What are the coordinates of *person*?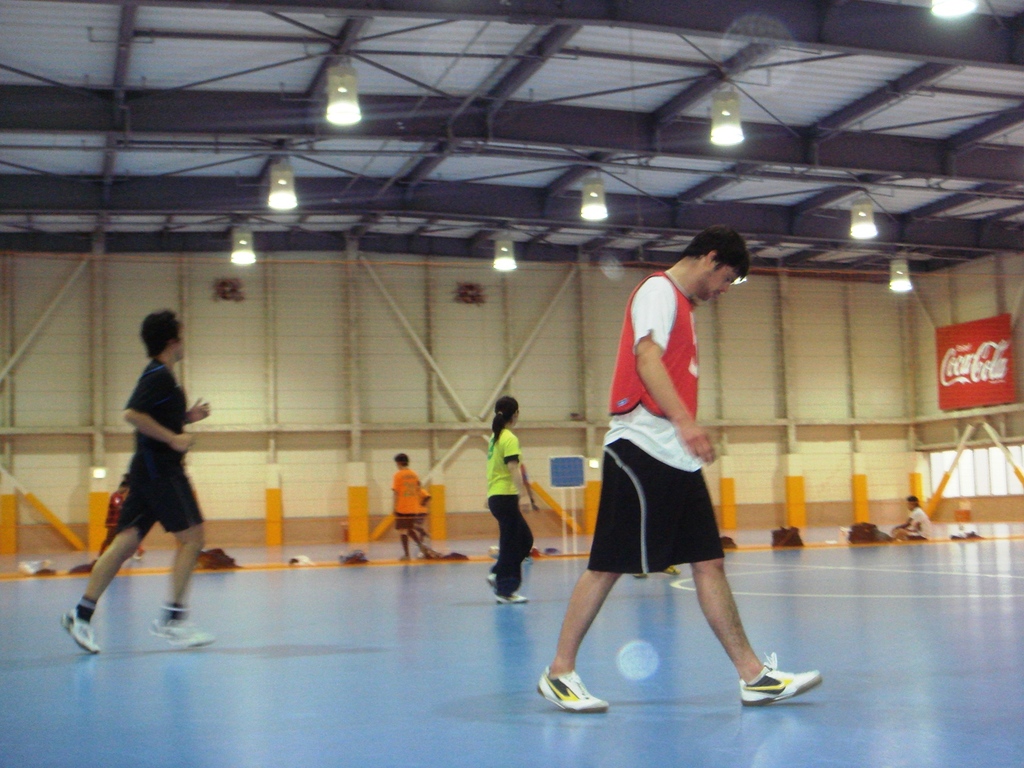
box(77, 312, 211, 652).
